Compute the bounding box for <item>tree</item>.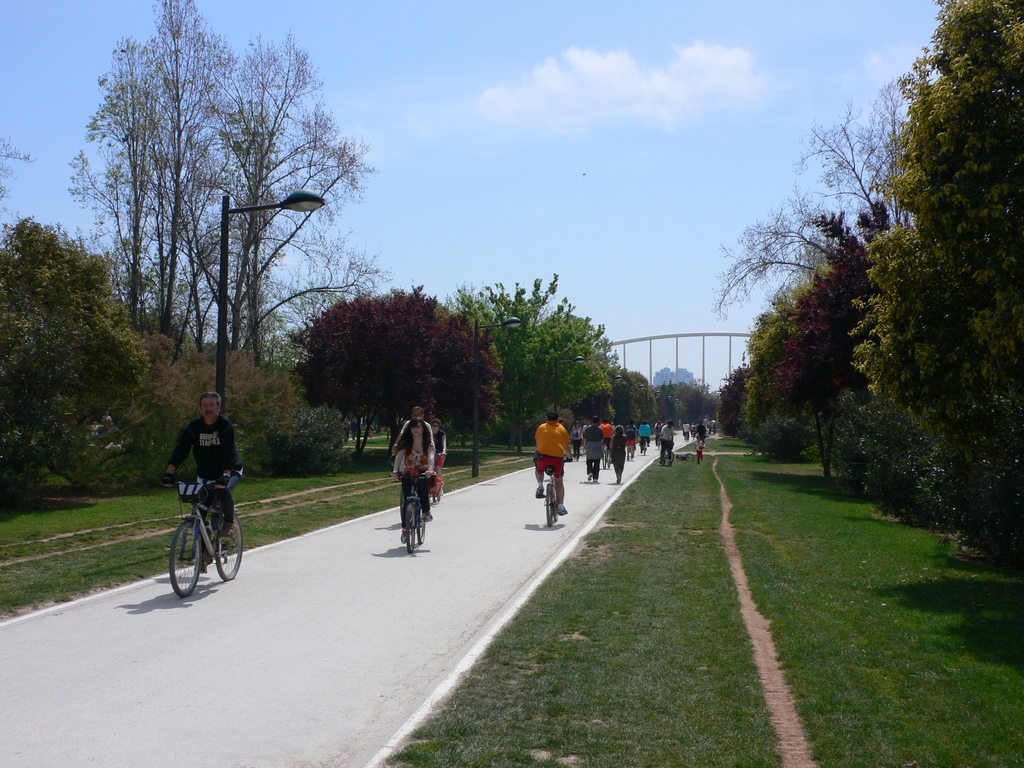
[835,40,1007,527].
